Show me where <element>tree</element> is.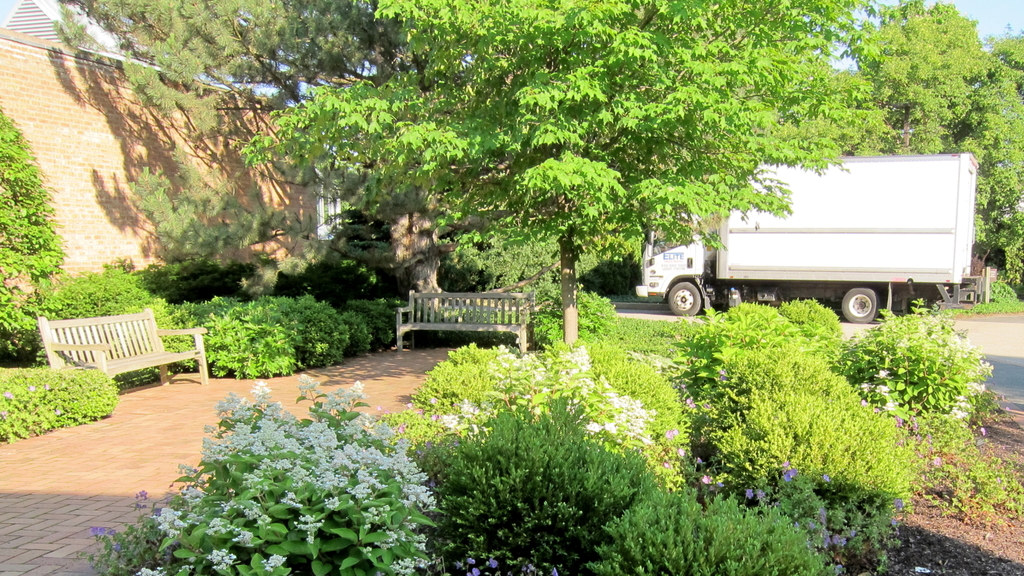
<element>tree</element> is at BBox(241, 0, 888, 376).
